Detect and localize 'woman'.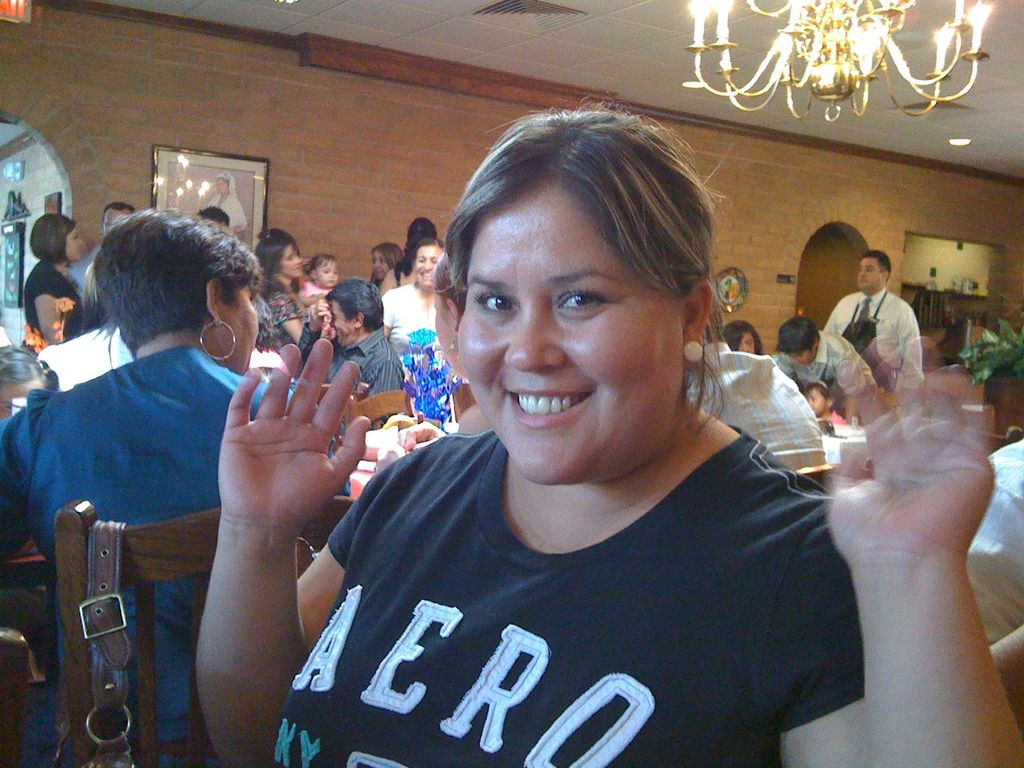
Localized at box(374, 238, 443, 360).
